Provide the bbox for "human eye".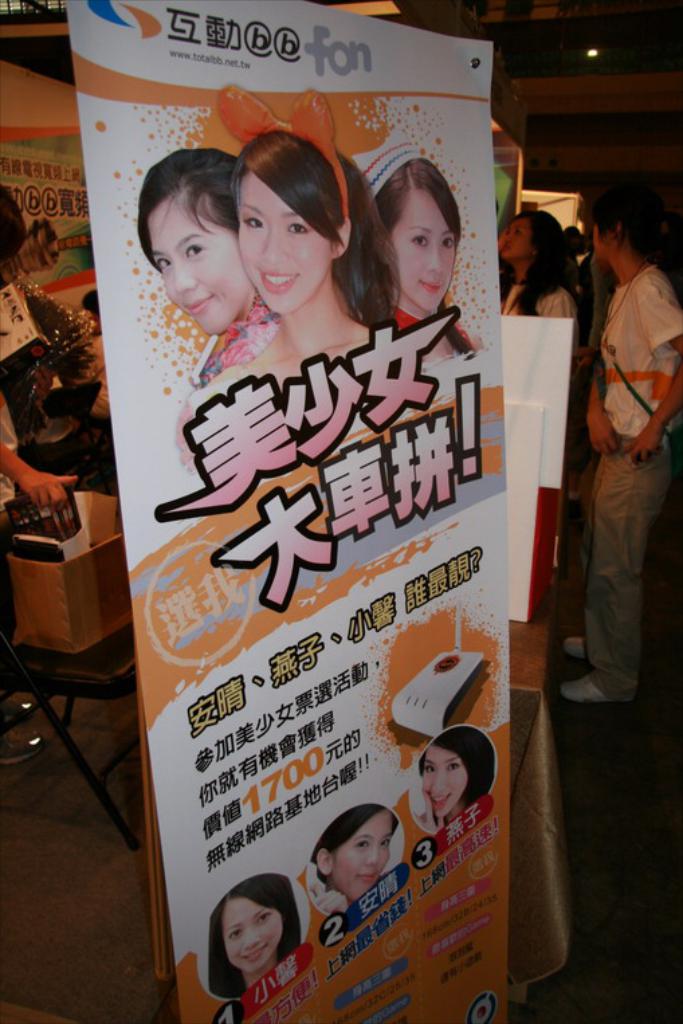
[444, 762, 462, 770].
